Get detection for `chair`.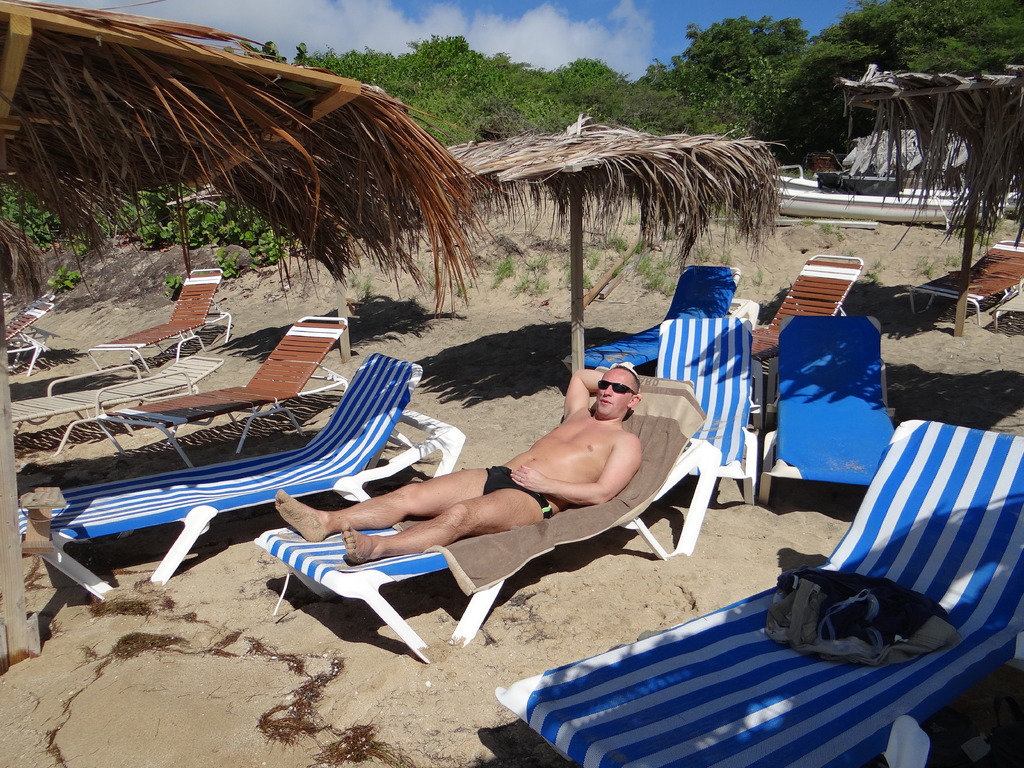
Detection: bbox=[89, 268, 227, 371].
